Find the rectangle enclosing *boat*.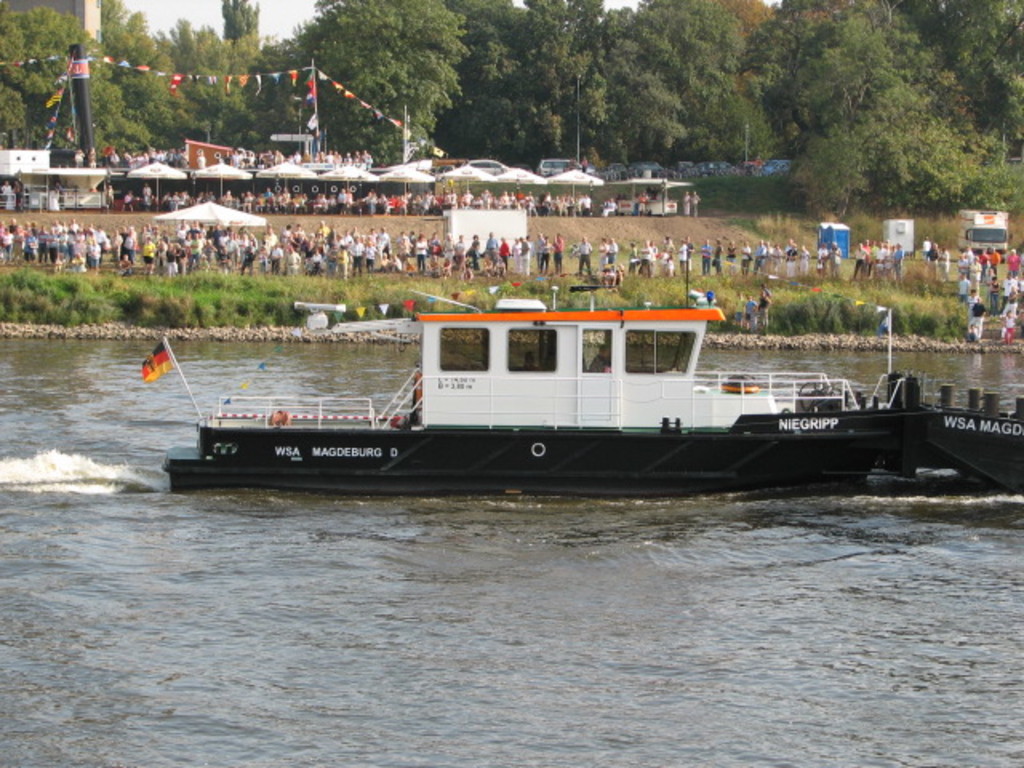
134/269/965/491.
